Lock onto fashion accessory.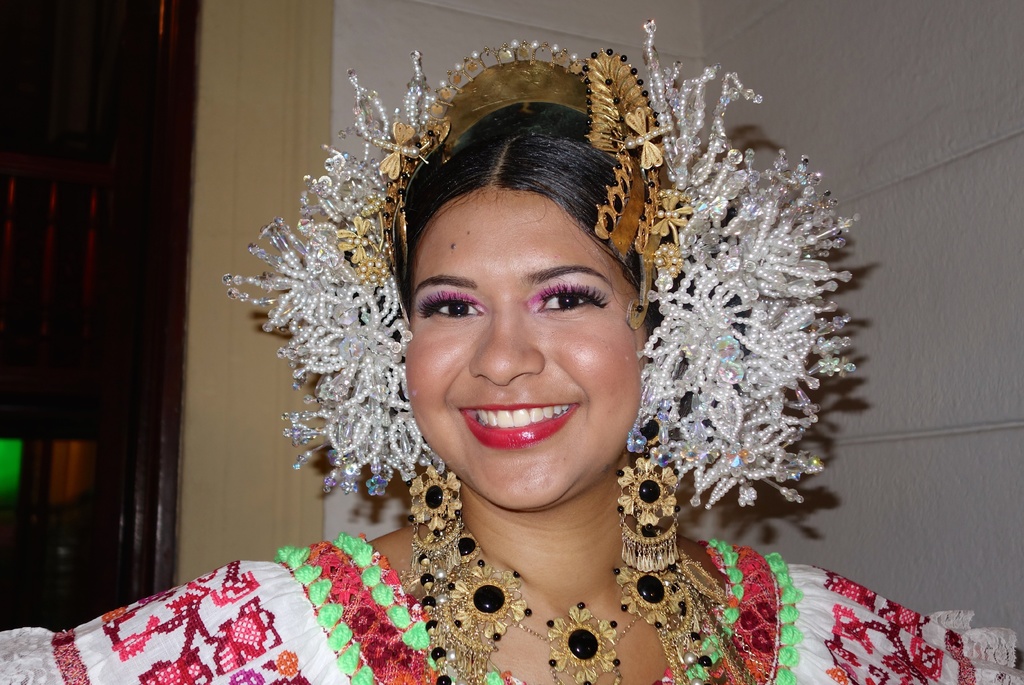
Locked: x1=625 y1=14 x2=862 y2=512.
